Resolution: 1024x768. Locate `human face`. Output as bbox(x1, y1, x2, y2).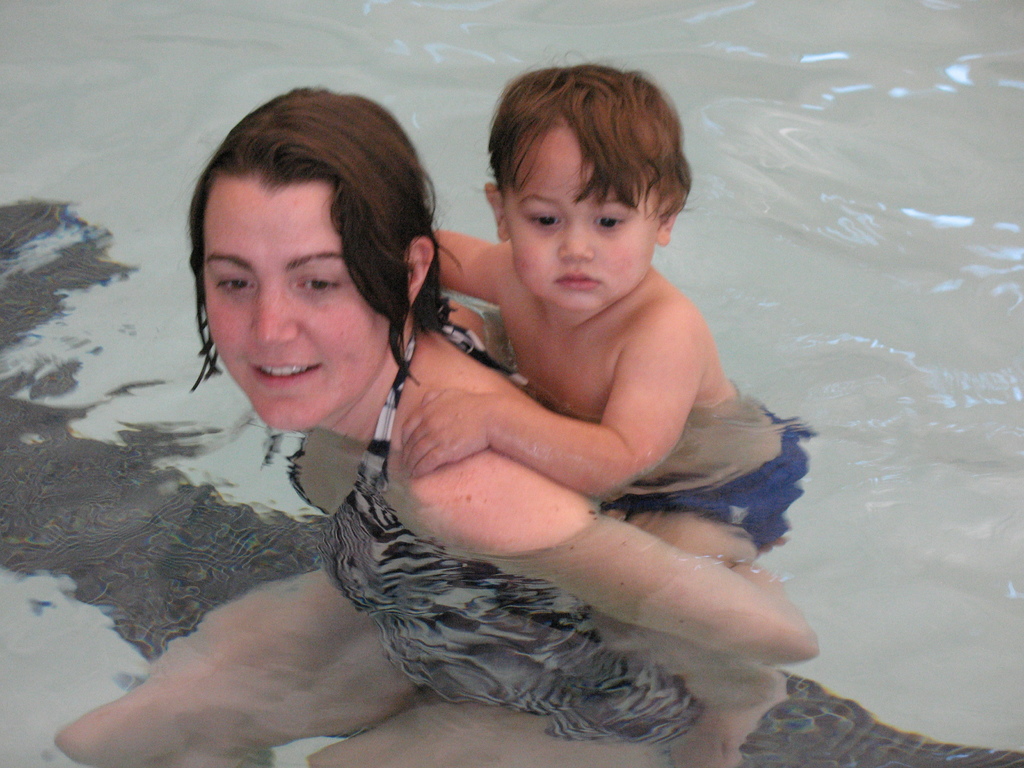
bbox(504, 131, 655, 316).
